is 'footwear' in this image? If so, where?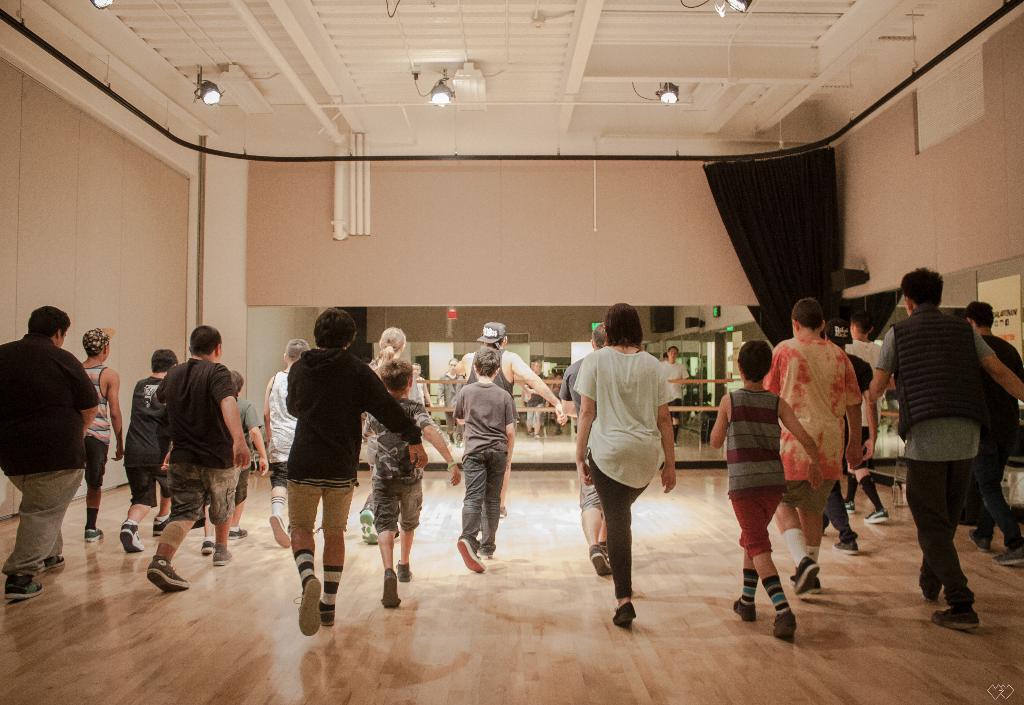
Yes, at 226,527,247,538.
